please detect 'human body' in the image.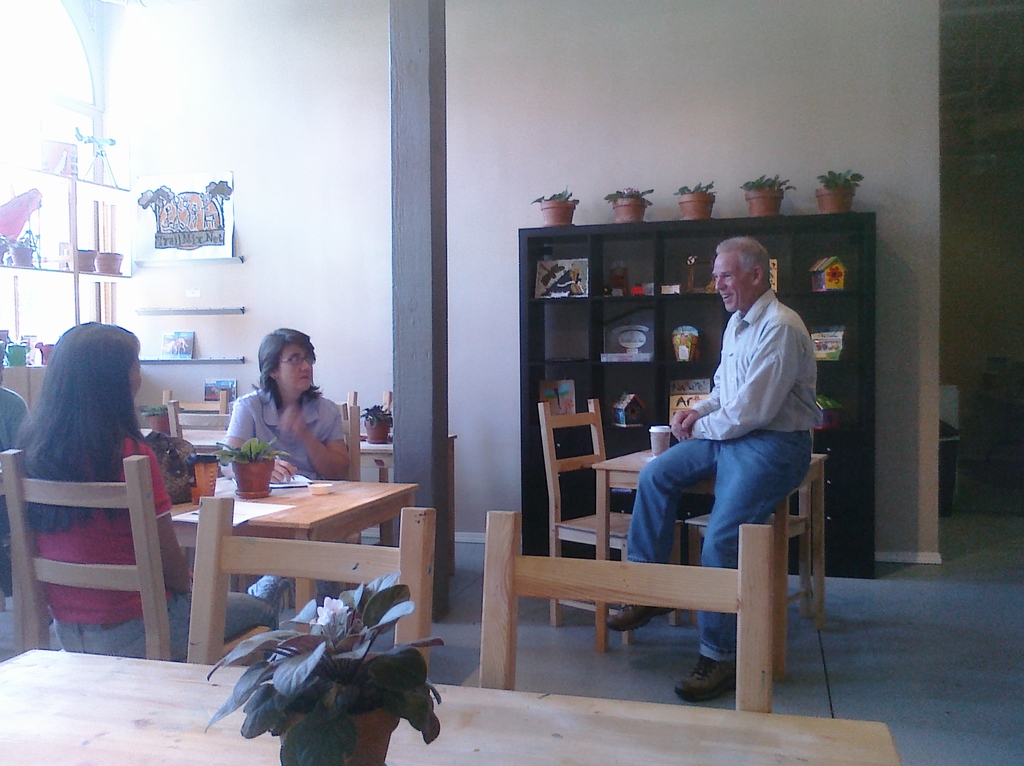
217/329/345/615.
